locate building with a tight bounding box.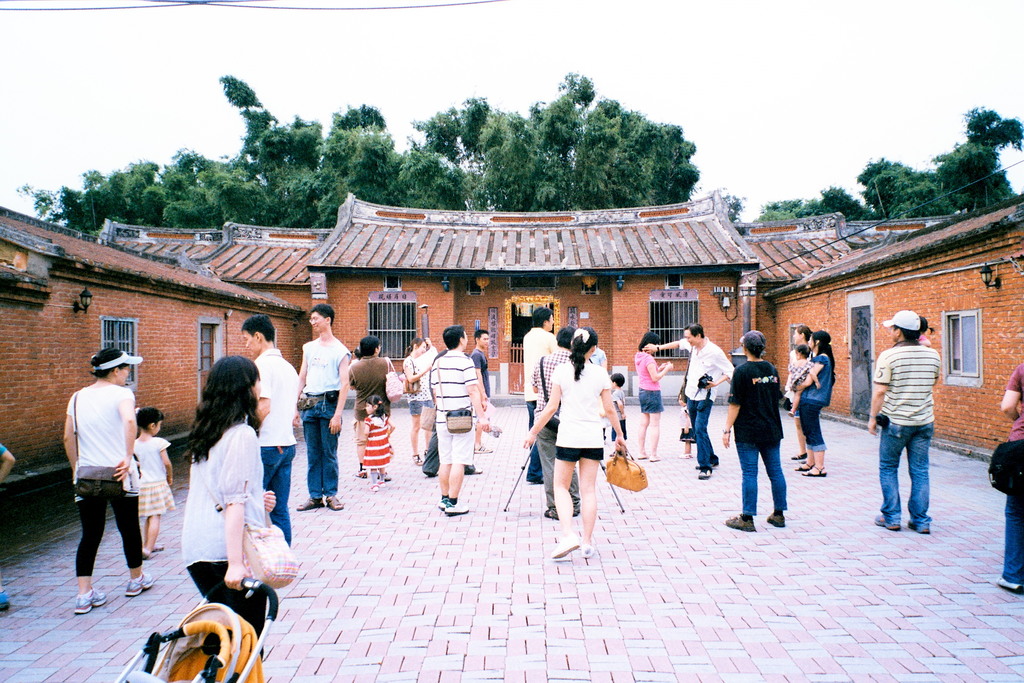
Rect(0, 188, 1023, 493).
